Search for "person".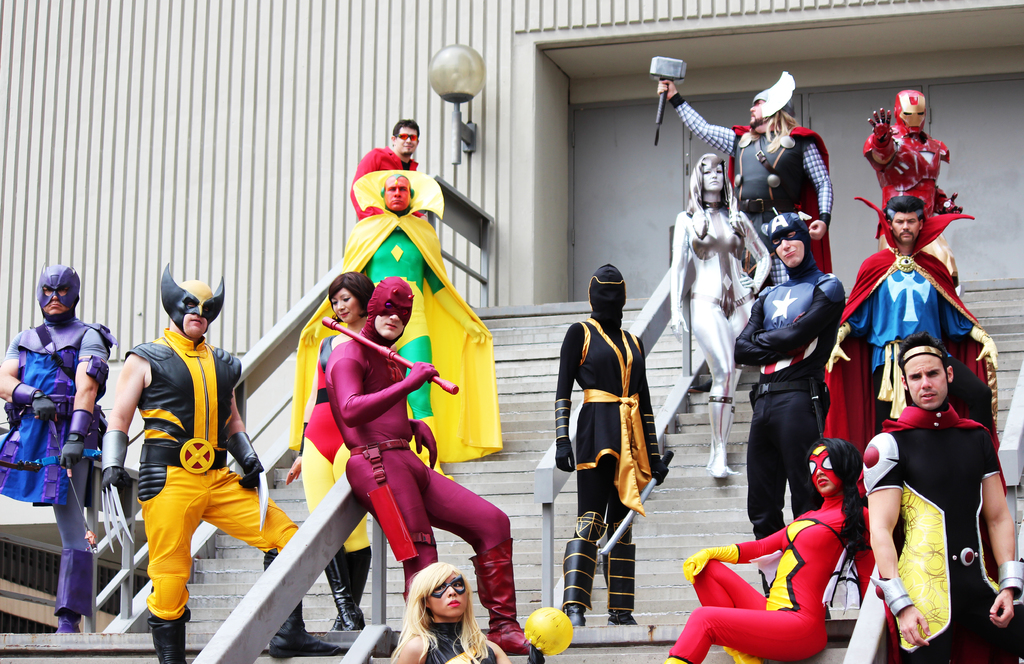
Found at bbox=(819, 199, 1007, 489).
